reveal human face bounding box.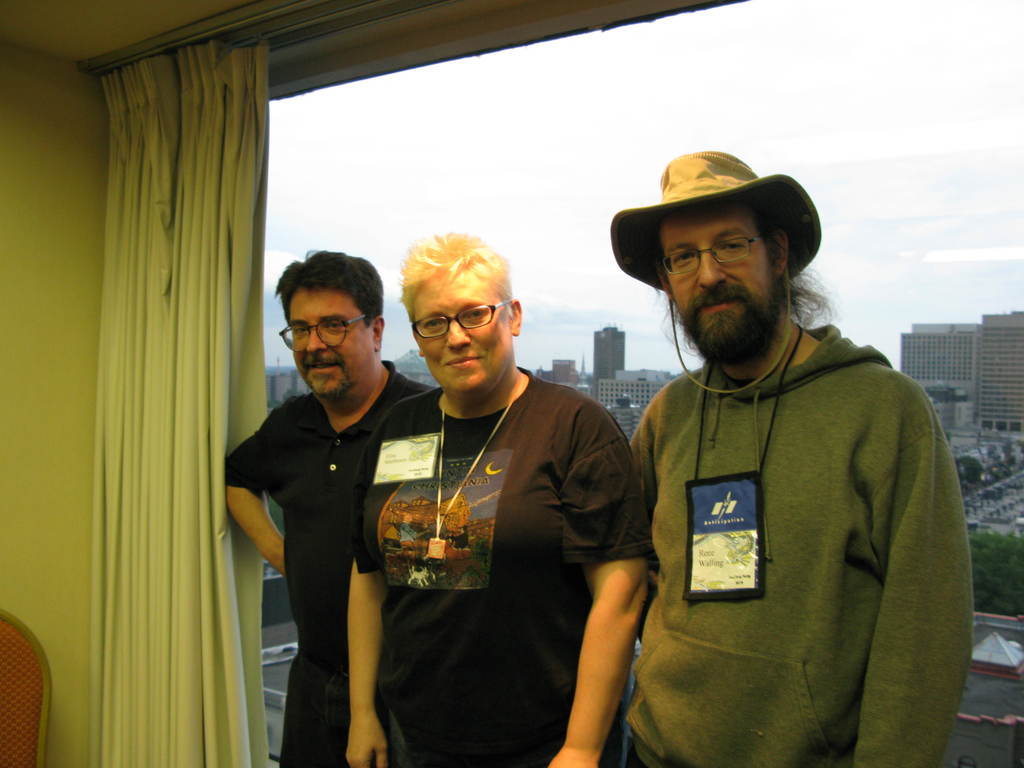
Revealed: BBox(663, 202, 778, 358).
